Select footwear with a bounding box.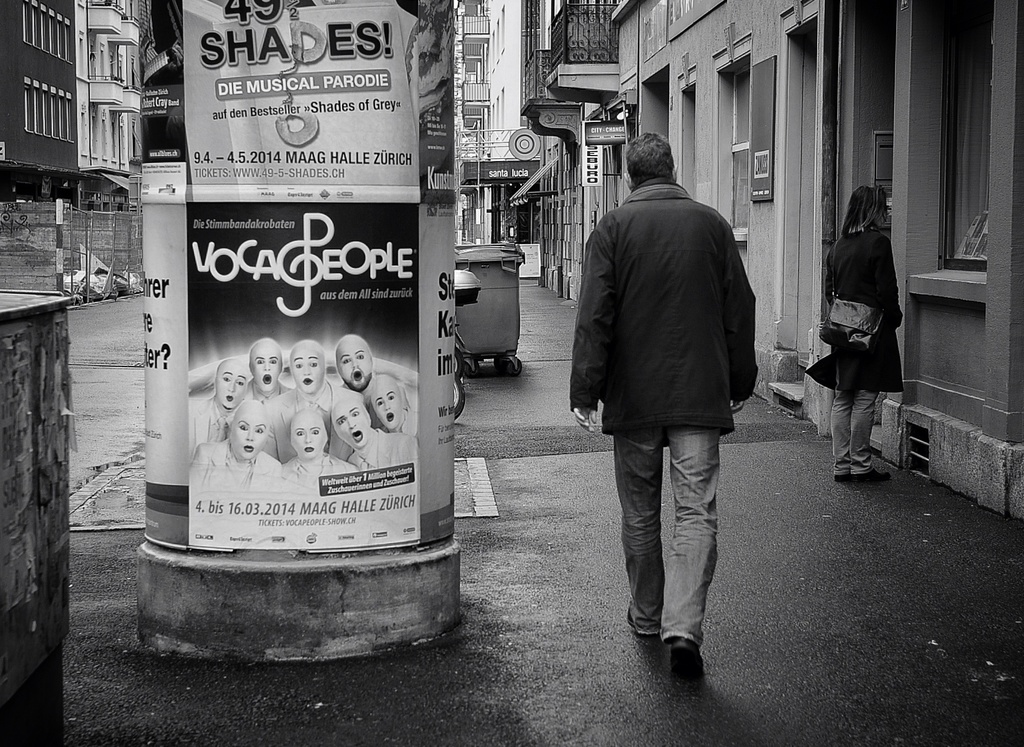
<bbox>623, 604, 662, 641</bbox>.
